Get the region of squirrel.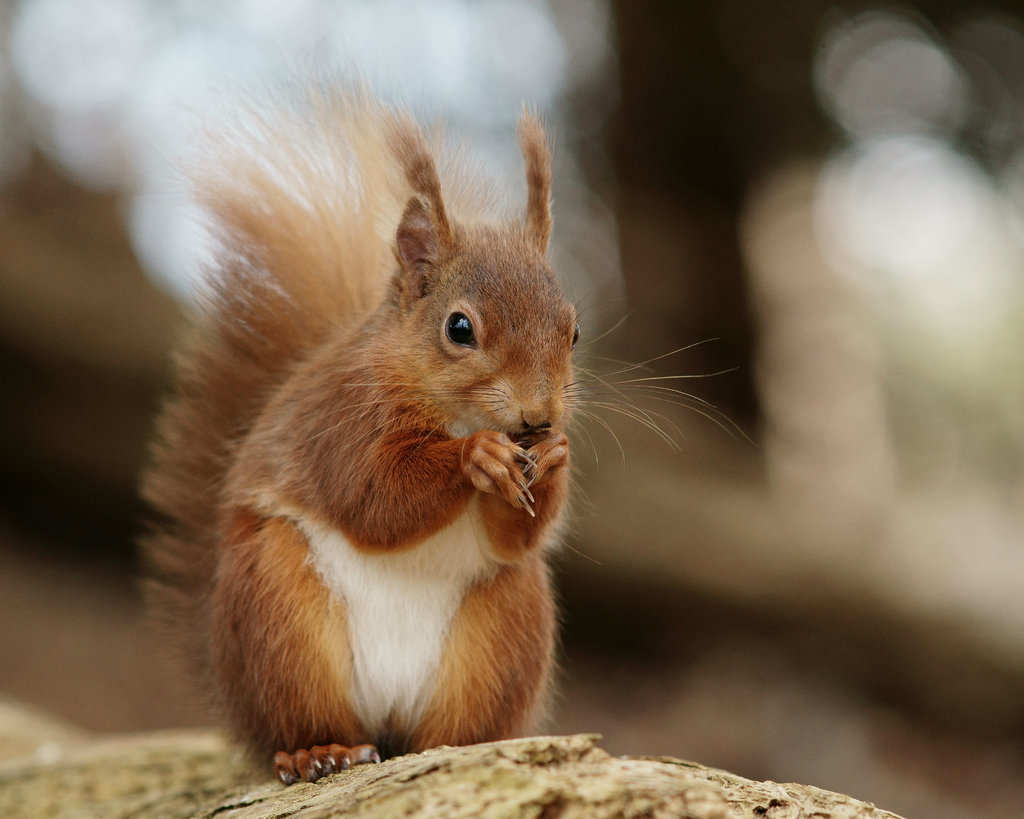
<box>124,32,738,786</box>.
